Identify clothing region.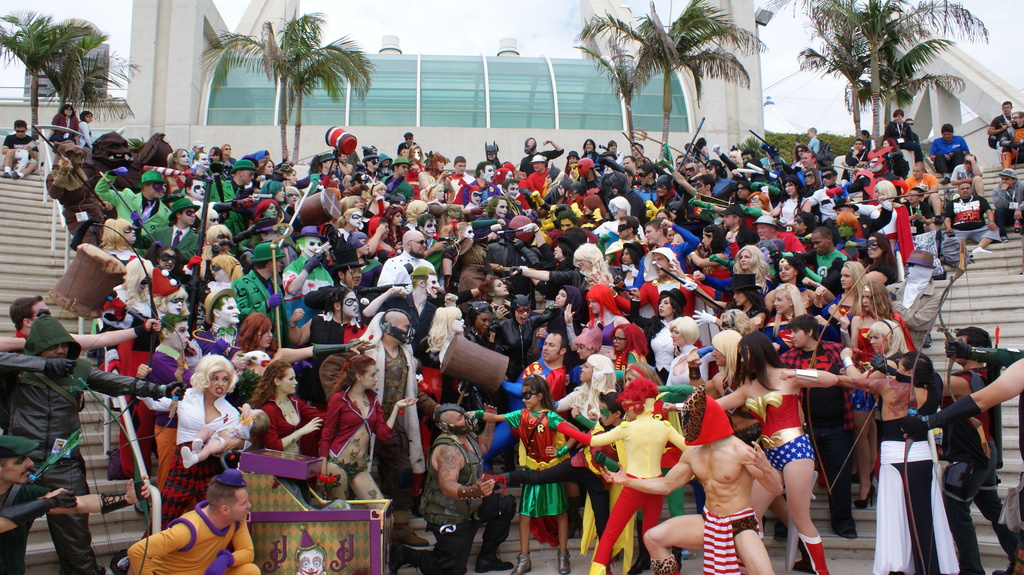
Region: crop(865, 138, 870, 143).
